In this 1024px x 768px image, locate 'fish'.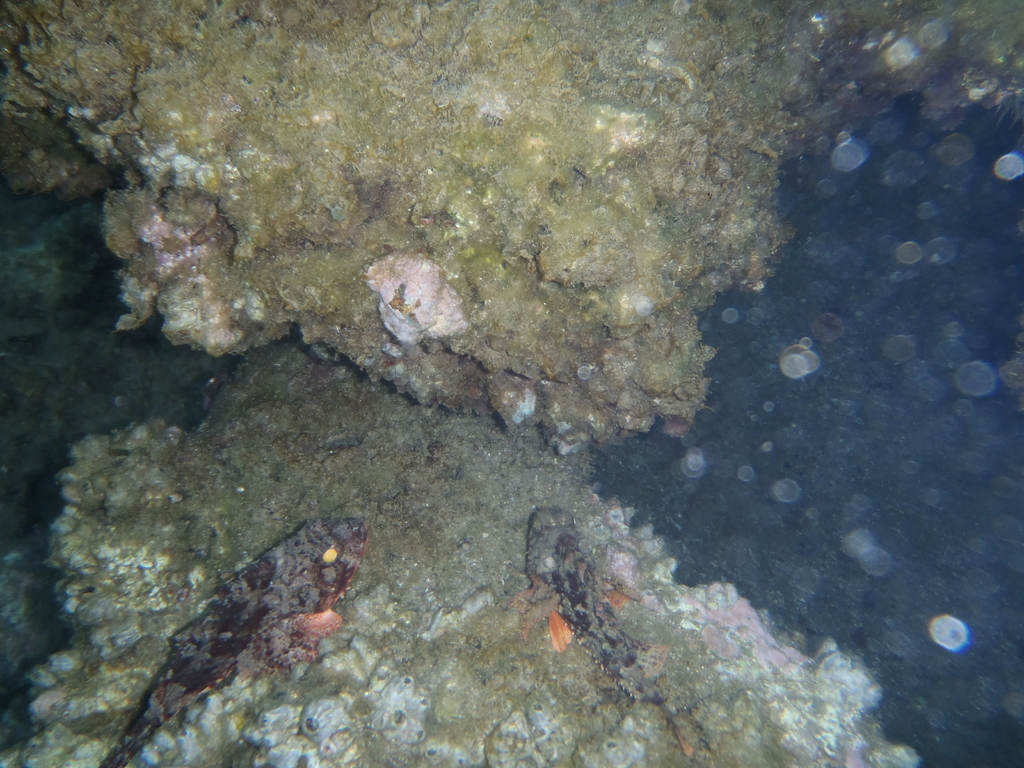
Bounding box: 99:509:374:767.
